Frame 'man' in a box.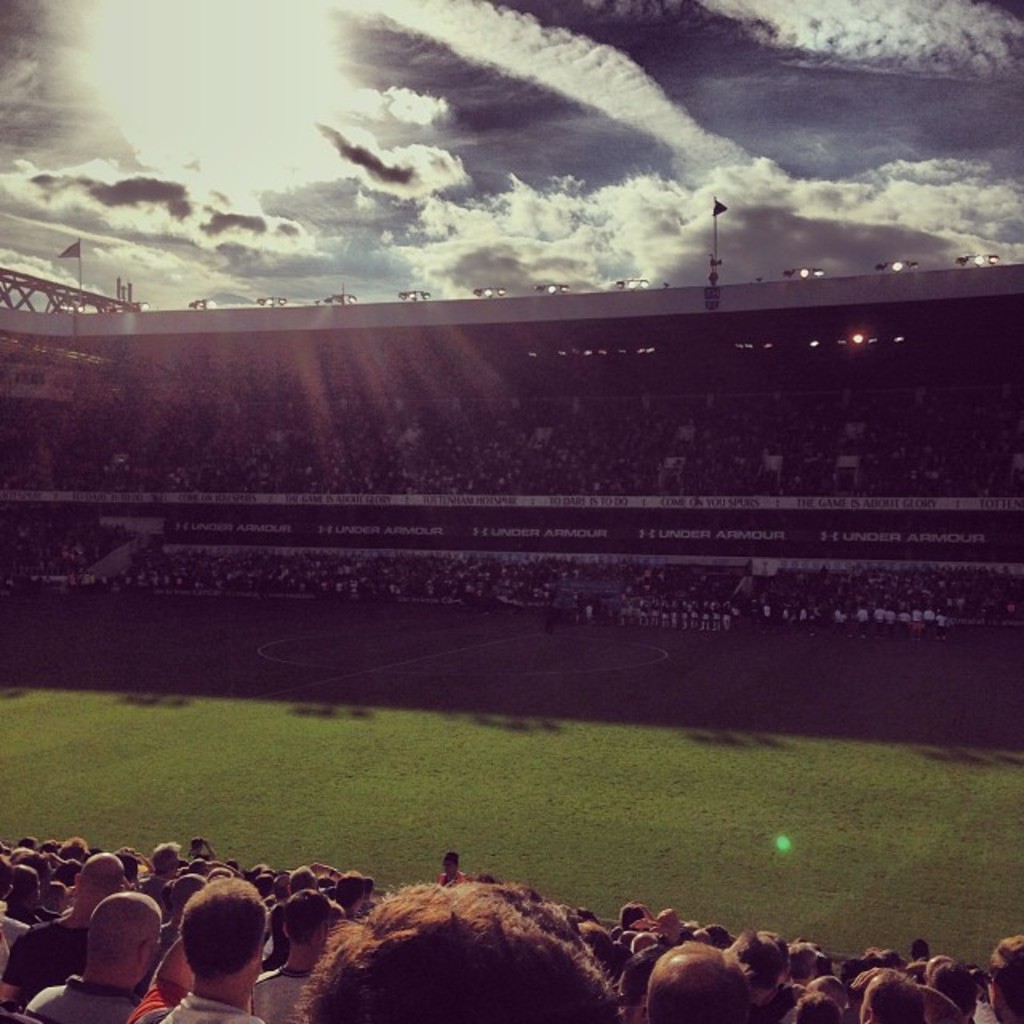
[x1=432, y1=850, x2=466, y2=885].
